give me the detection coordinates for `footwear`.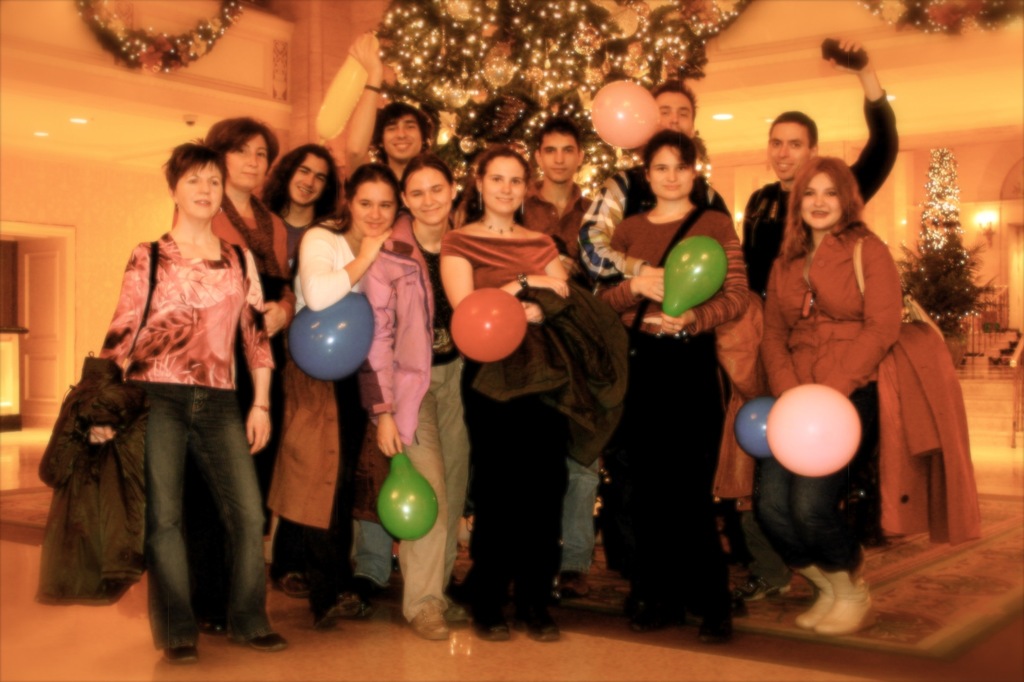
x1=467 y1=607 x2=515 y2=645.
